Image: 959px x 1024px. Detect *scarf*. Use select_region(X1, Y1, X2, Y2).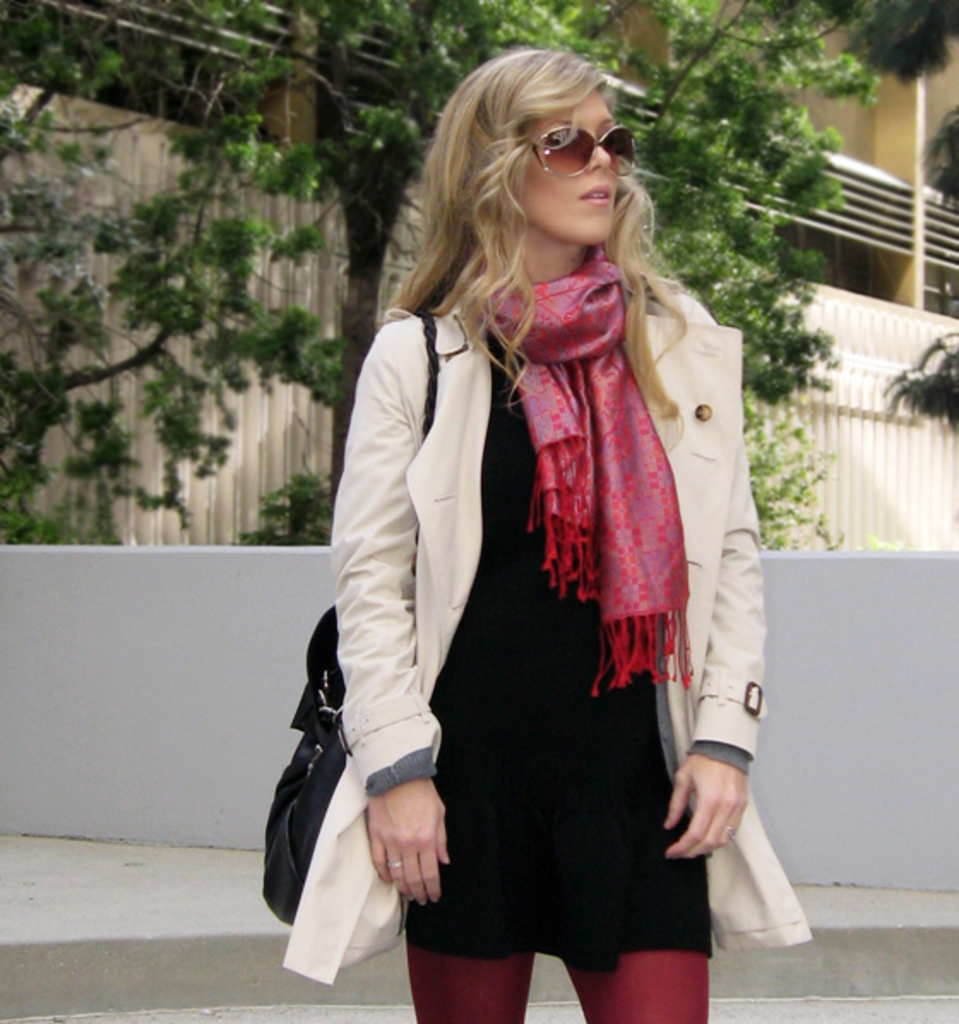
select_region(462, 235, 697, 687).
